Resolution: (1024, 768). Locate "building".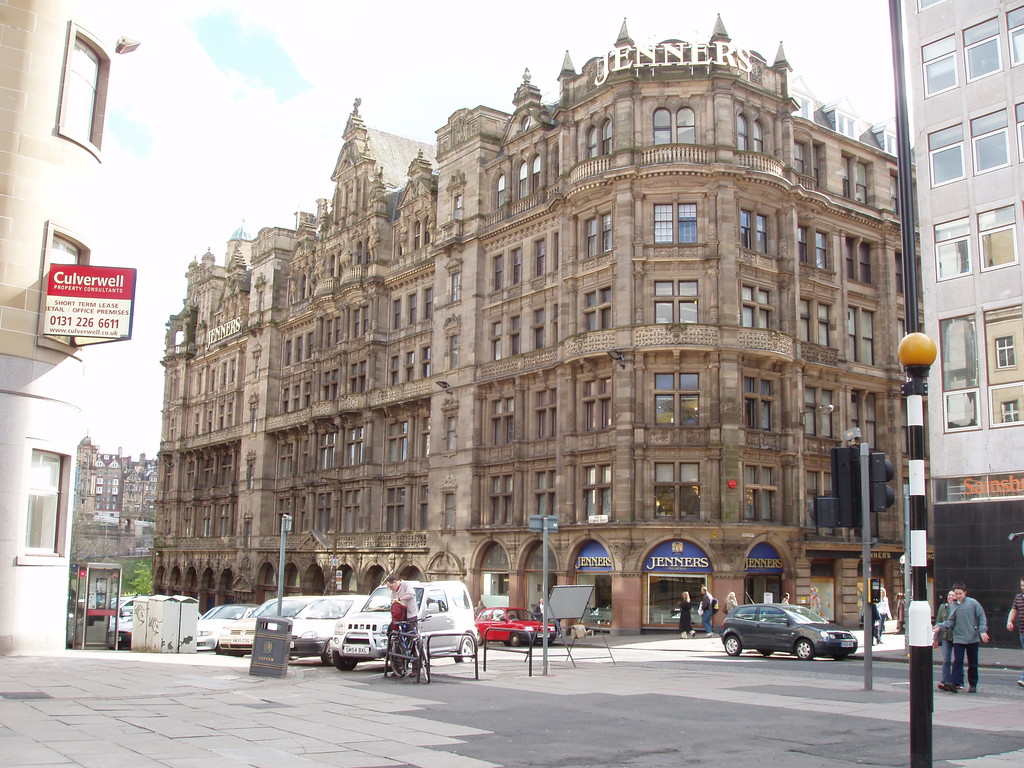
box(904, 0, 1023, 648).
